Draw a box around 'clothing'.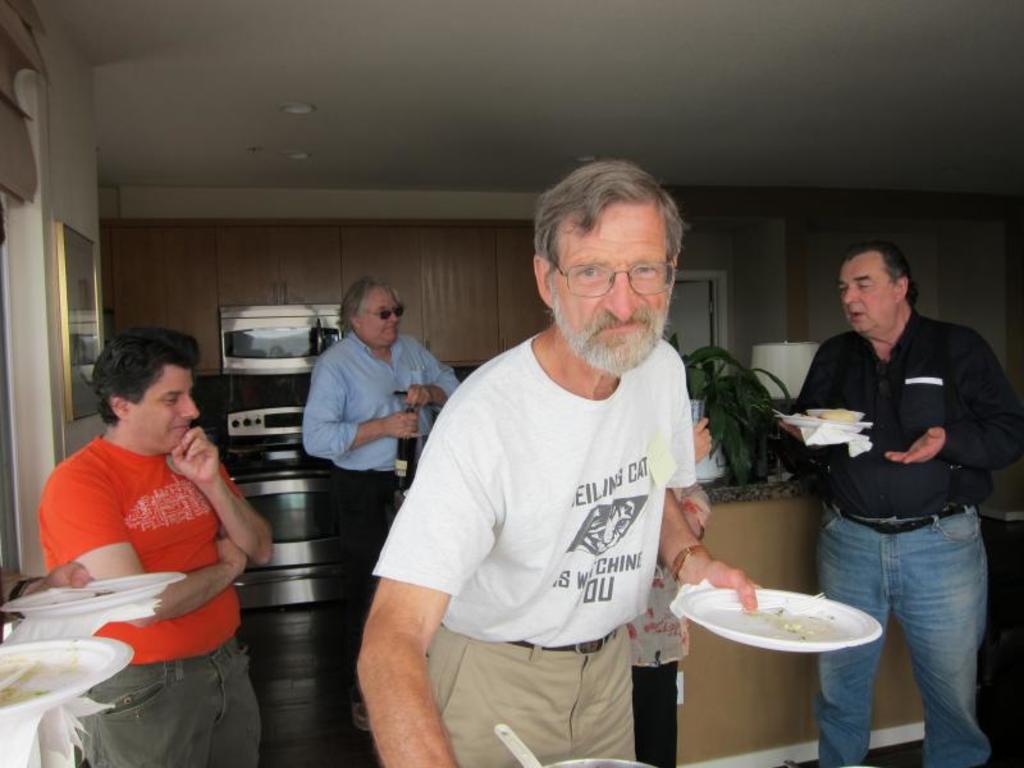
box=[0, 563, 42, 622].
